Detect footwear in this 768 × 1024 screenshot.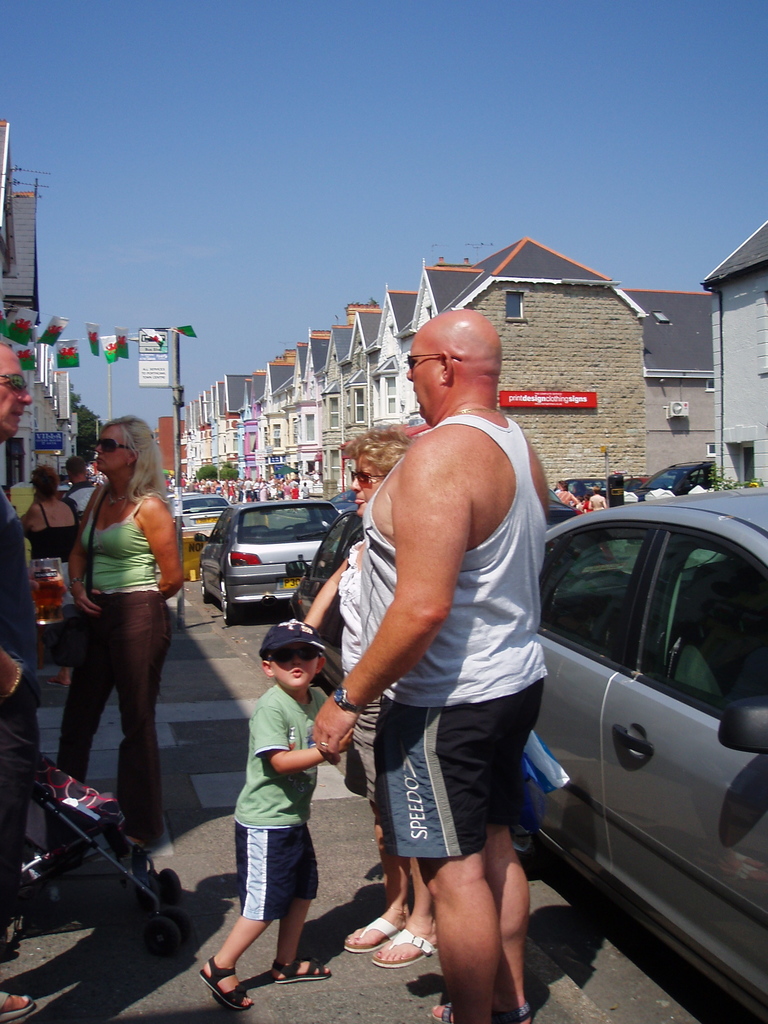
Detection: <box>202,923,276,1002</box>.
